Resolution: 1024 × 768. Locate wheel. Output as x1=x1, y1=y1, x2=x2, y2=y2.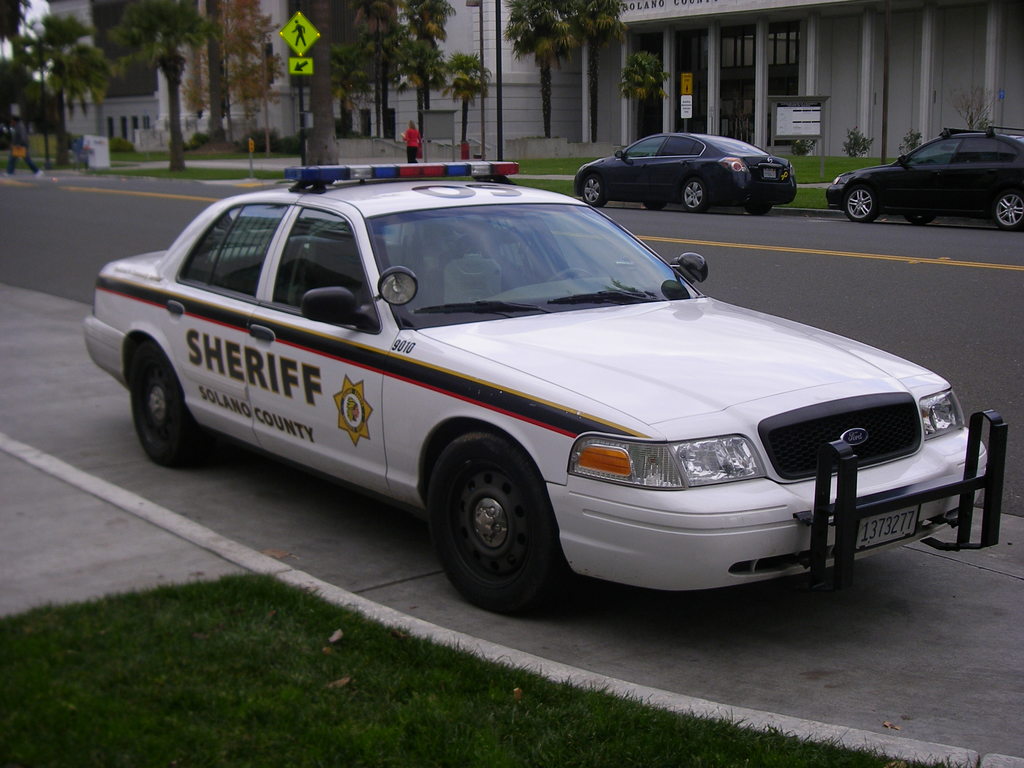
x1=988, y1=192, x2=1023, y2=234.
